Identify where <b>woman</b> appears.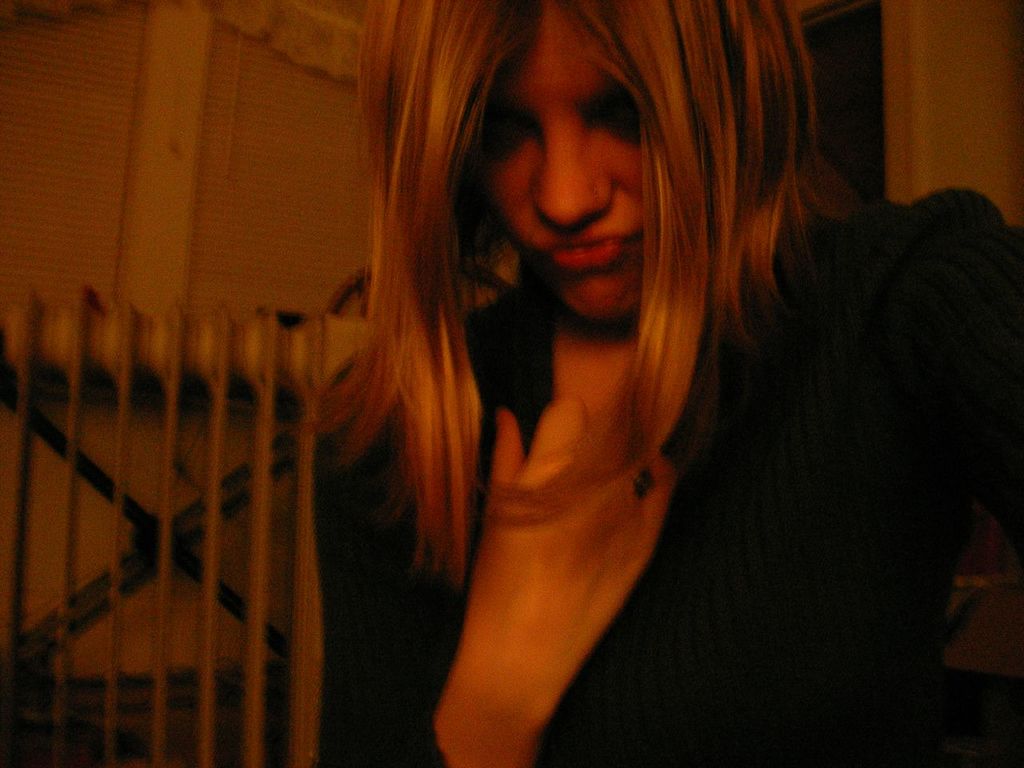
Appears at 242 14 929 756.
